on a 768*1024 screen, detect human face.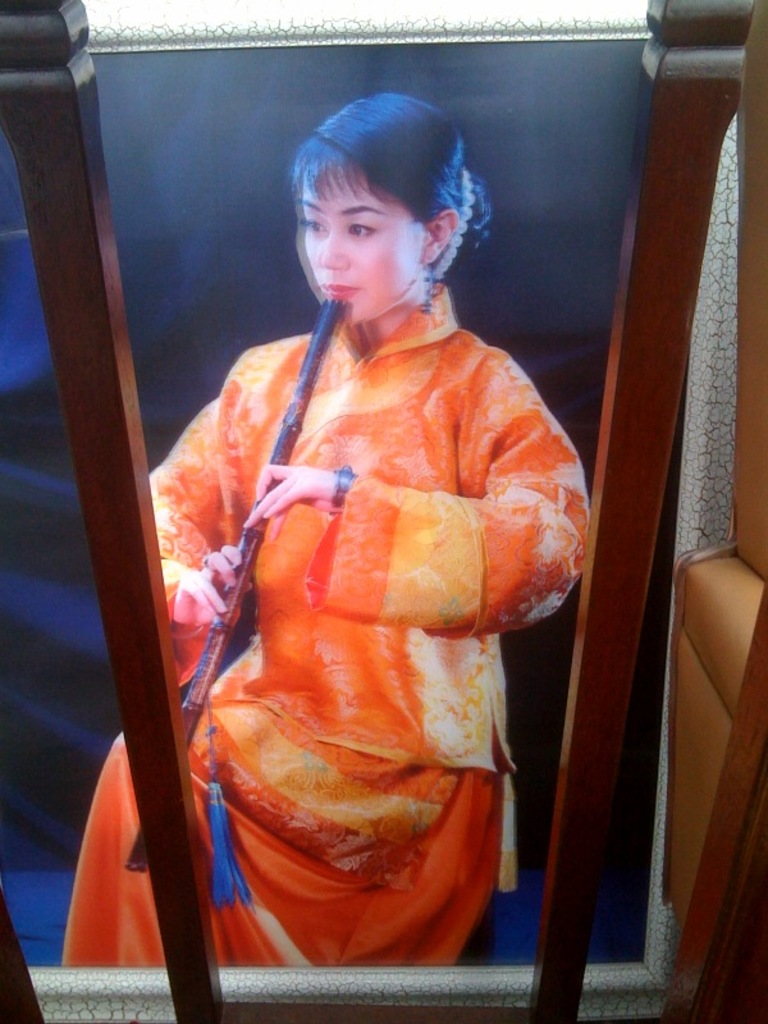
301 146 426 320.
